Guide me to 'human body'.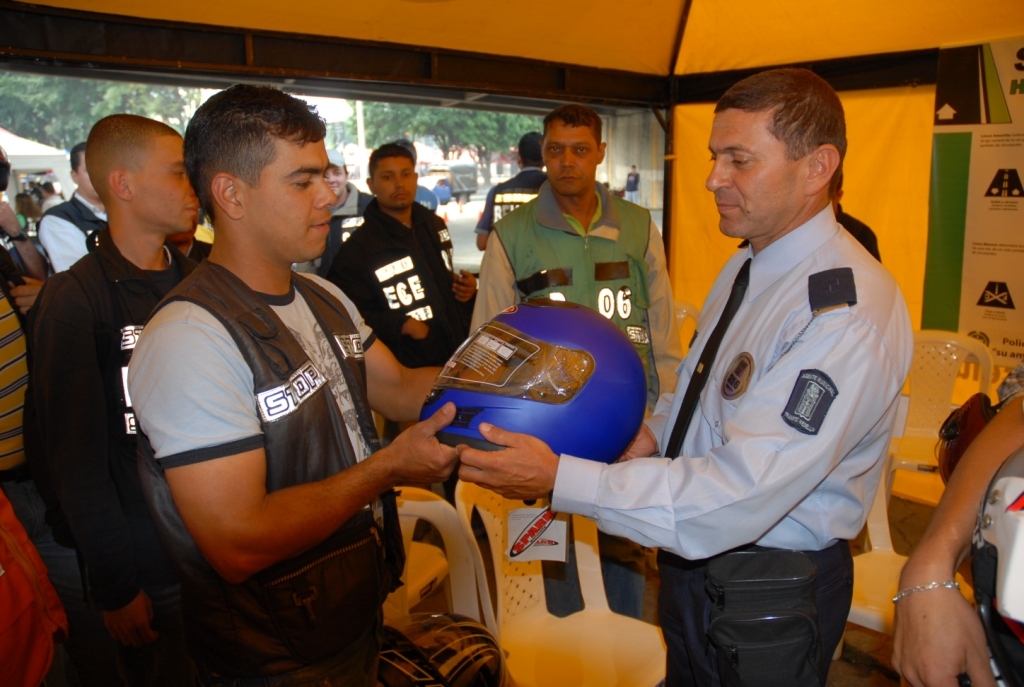
Guidance: 459, 64, 912, 686.
